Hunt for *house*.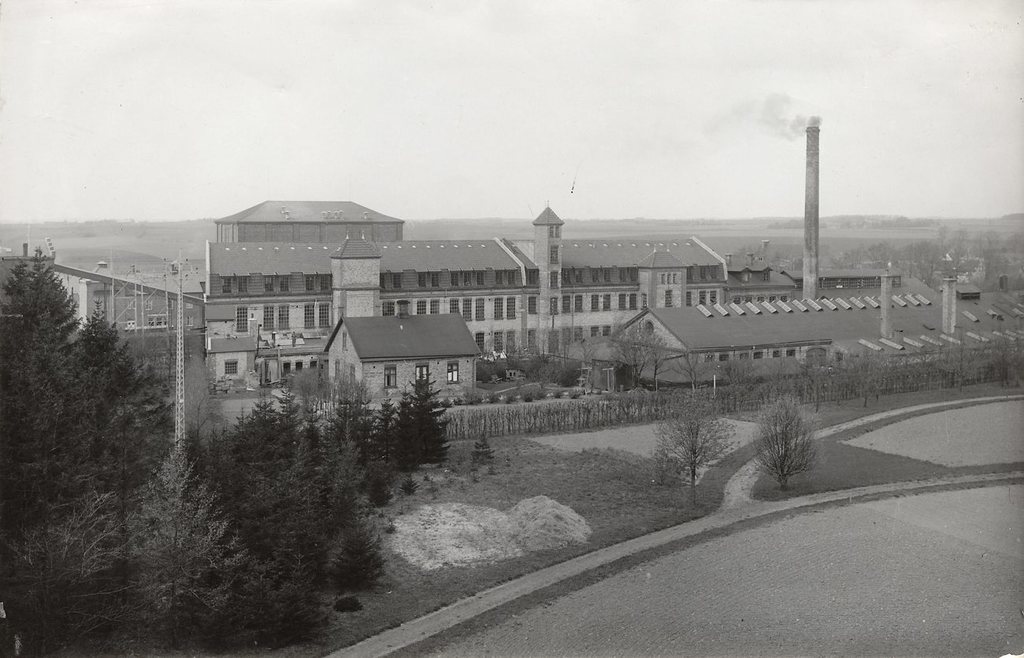
Hunted down at [72, 270, 192, 415].
